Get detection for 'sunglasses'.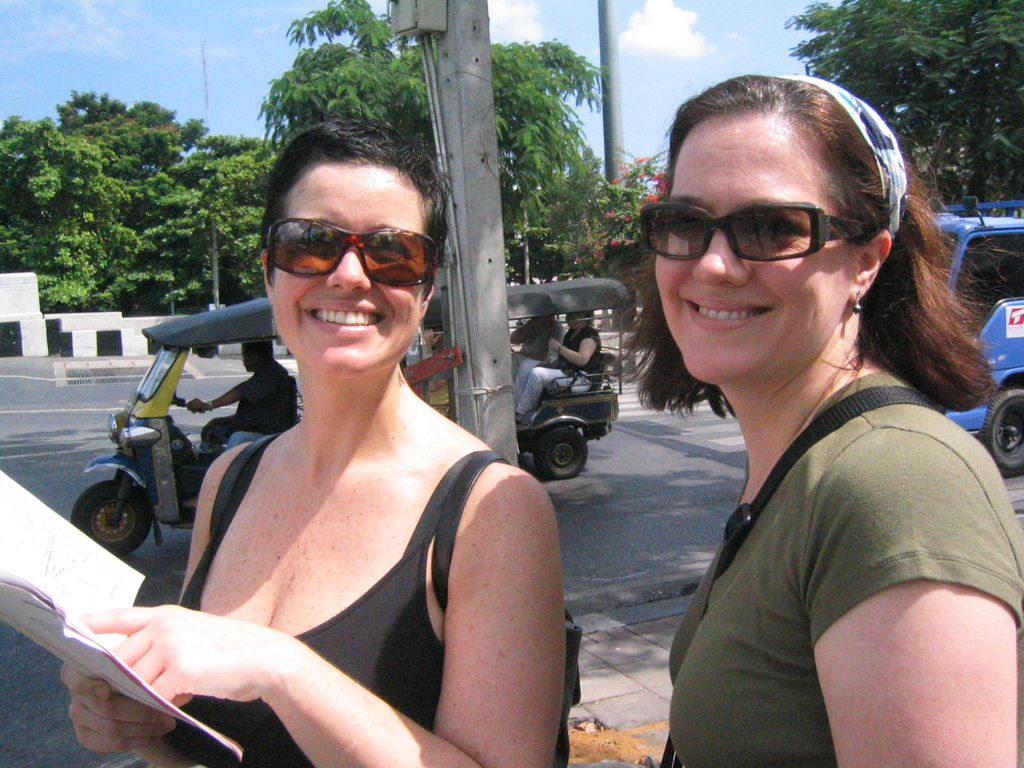
Detection: <box>266,220,436,289</box>.
